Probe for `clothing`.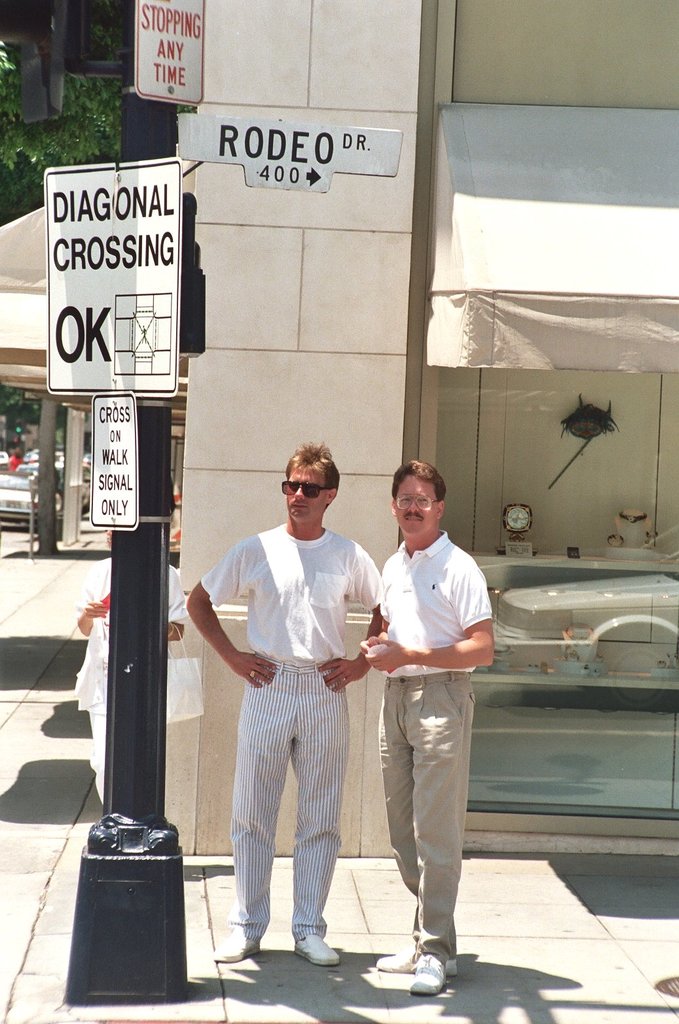
Probe result: [11, 455, 27, 468].
